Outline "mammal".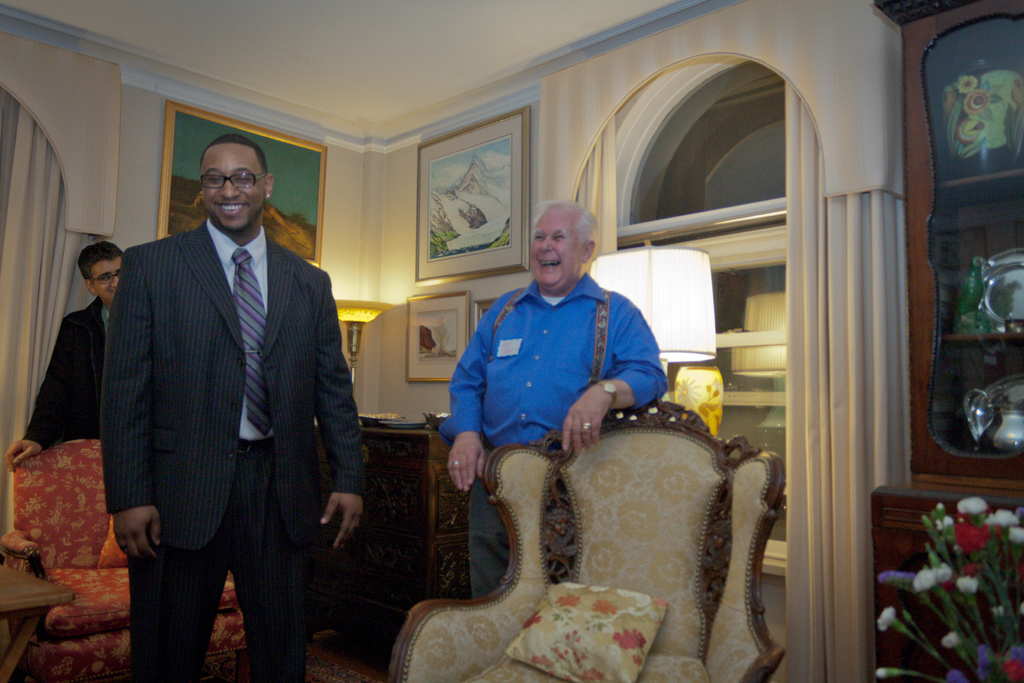
Outline: box(432, 224, 684, 582).
